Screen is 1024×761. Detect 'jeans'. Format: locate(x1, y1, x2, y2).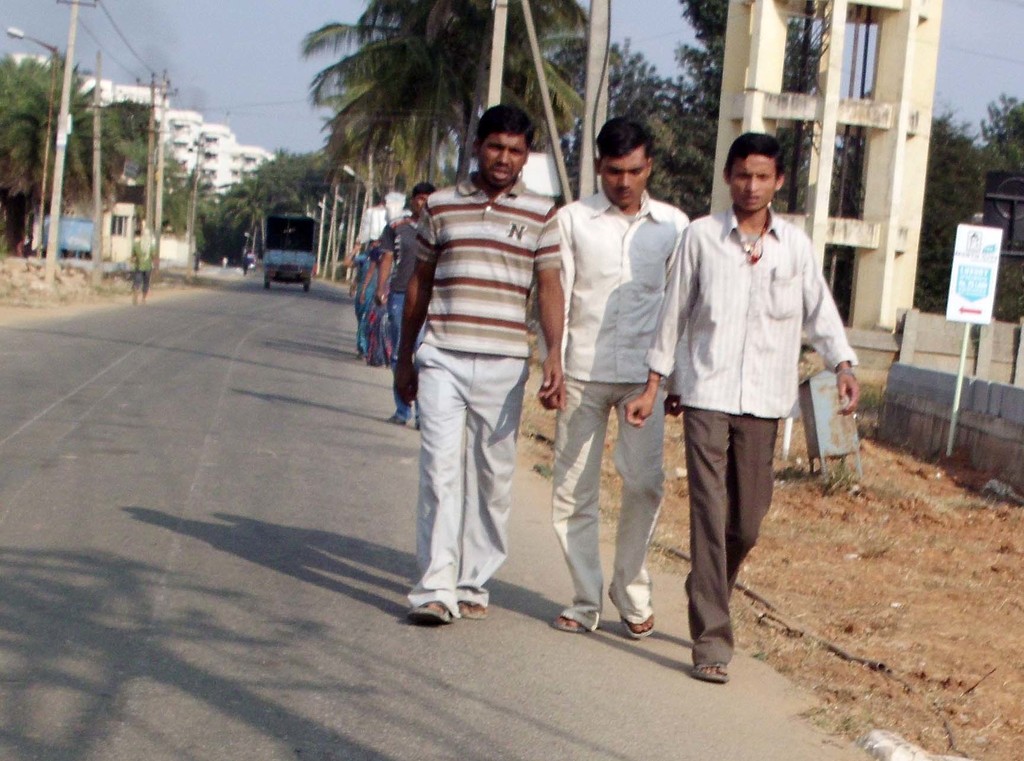
locate(387, 293, 404, 357).
